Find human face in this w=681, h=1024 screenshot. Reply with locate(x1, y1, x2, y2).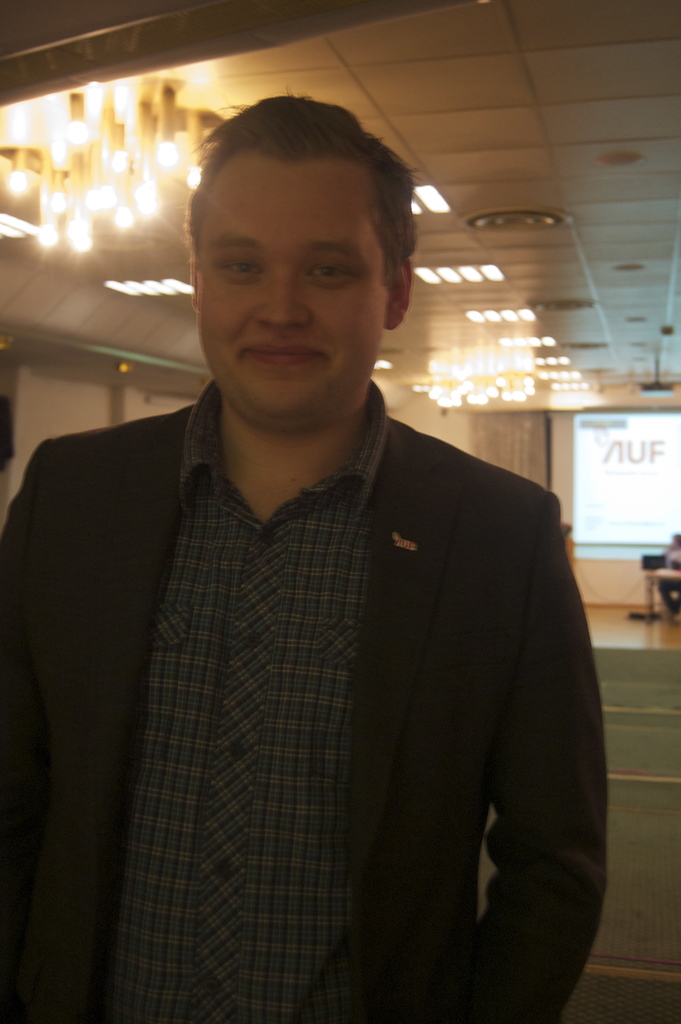
locate(191, 168, 391, 436).
